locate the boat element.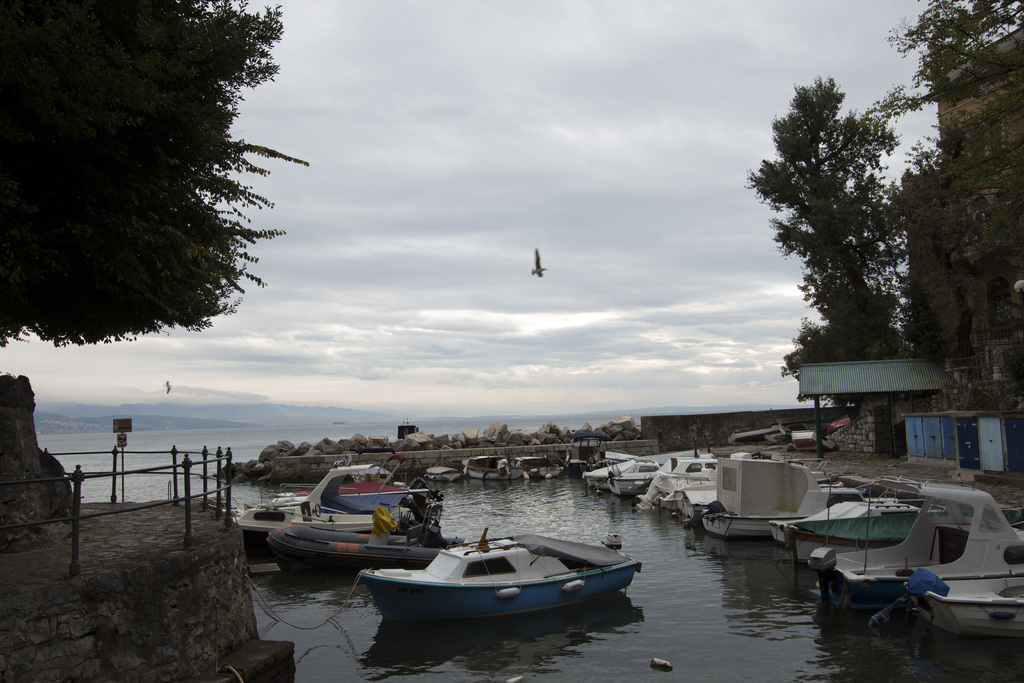
Element bbox: 511 446 561 480.
